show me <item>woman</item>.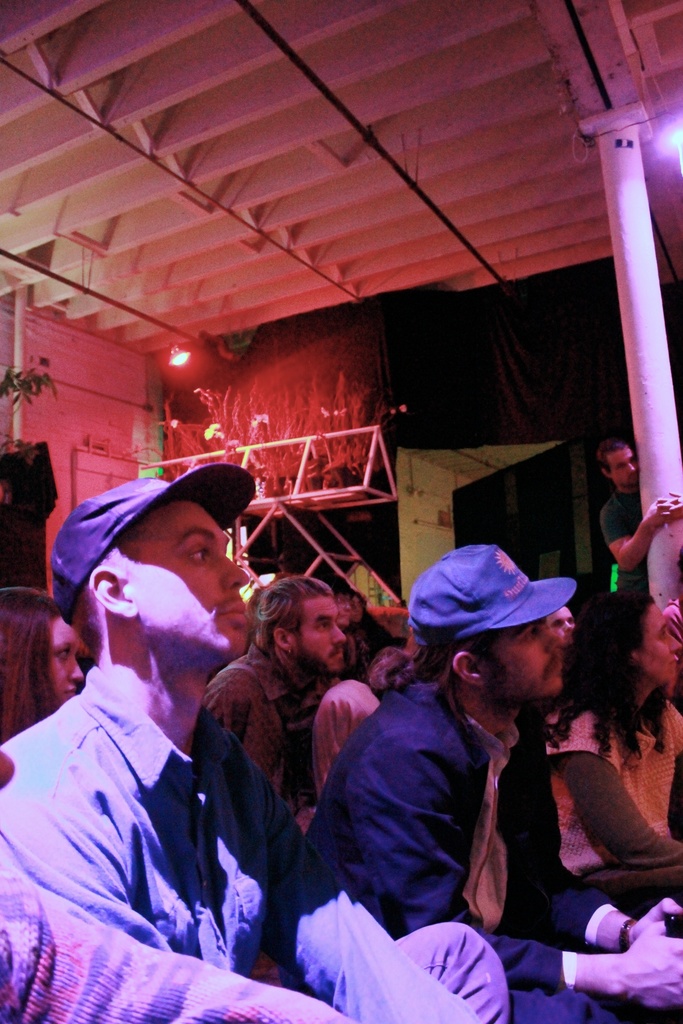
<item>woman</item> is here: {"left": 530, "top": 593, "right": 682, "bottom": 929}.
